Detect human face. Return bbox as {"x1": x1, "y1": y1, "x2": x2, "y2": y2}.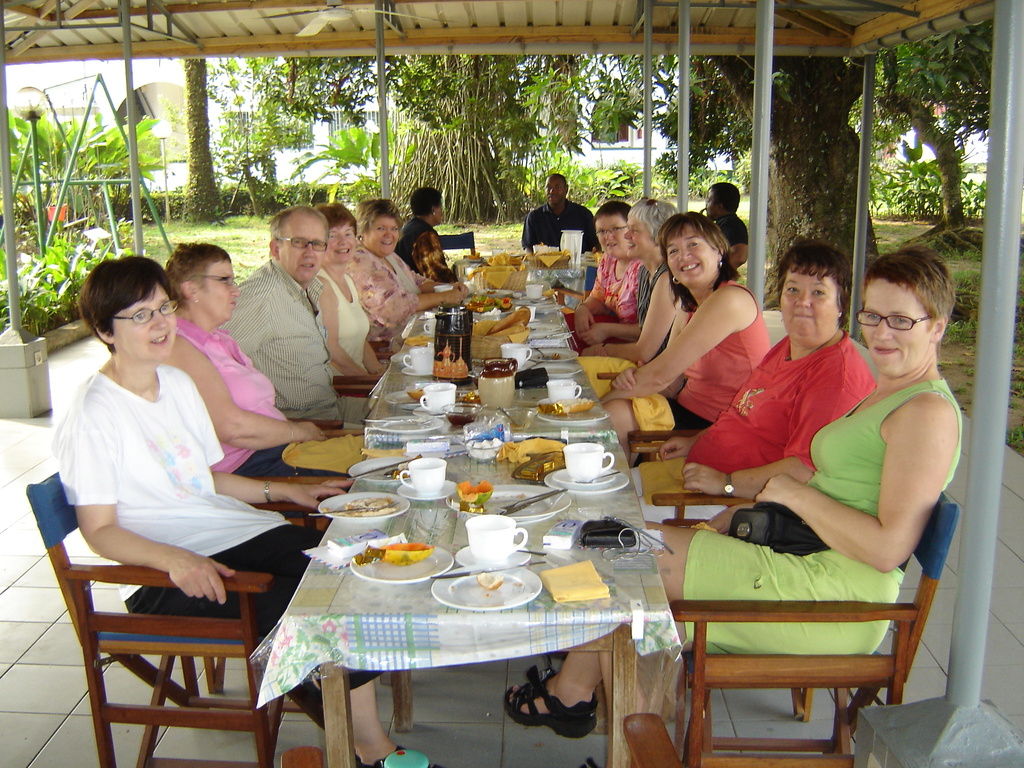
{"x1": 111, "y1": 283, "x2": 178, "y2": 353}.
